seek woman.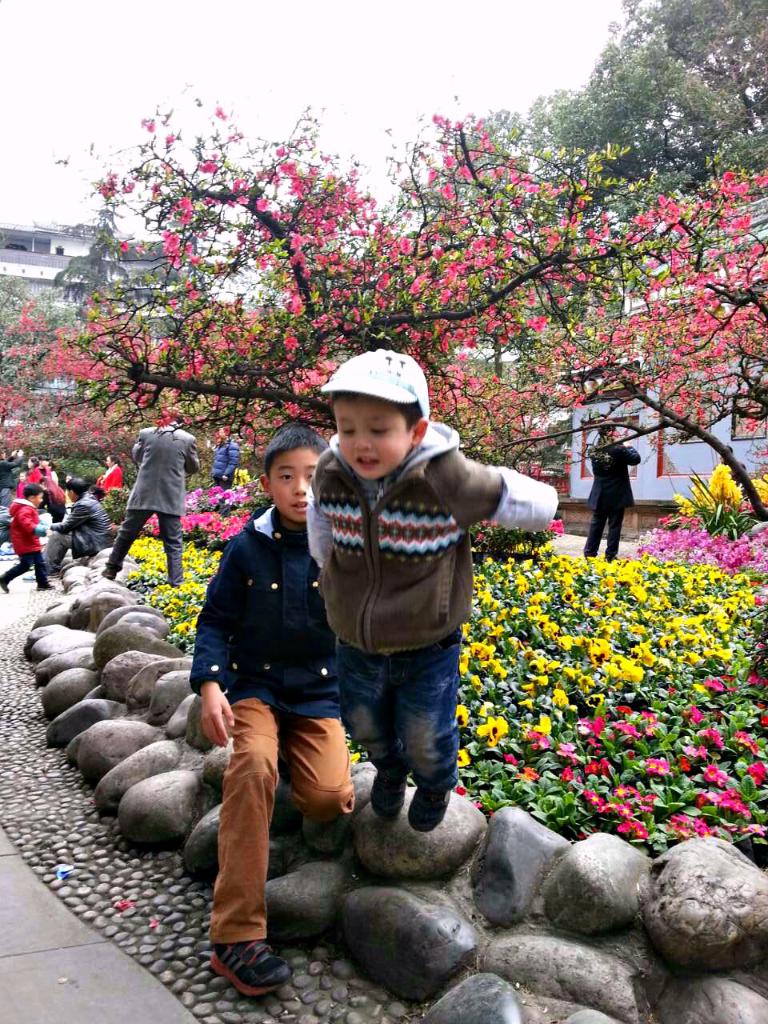
<box>95,455,122,494</box>.
